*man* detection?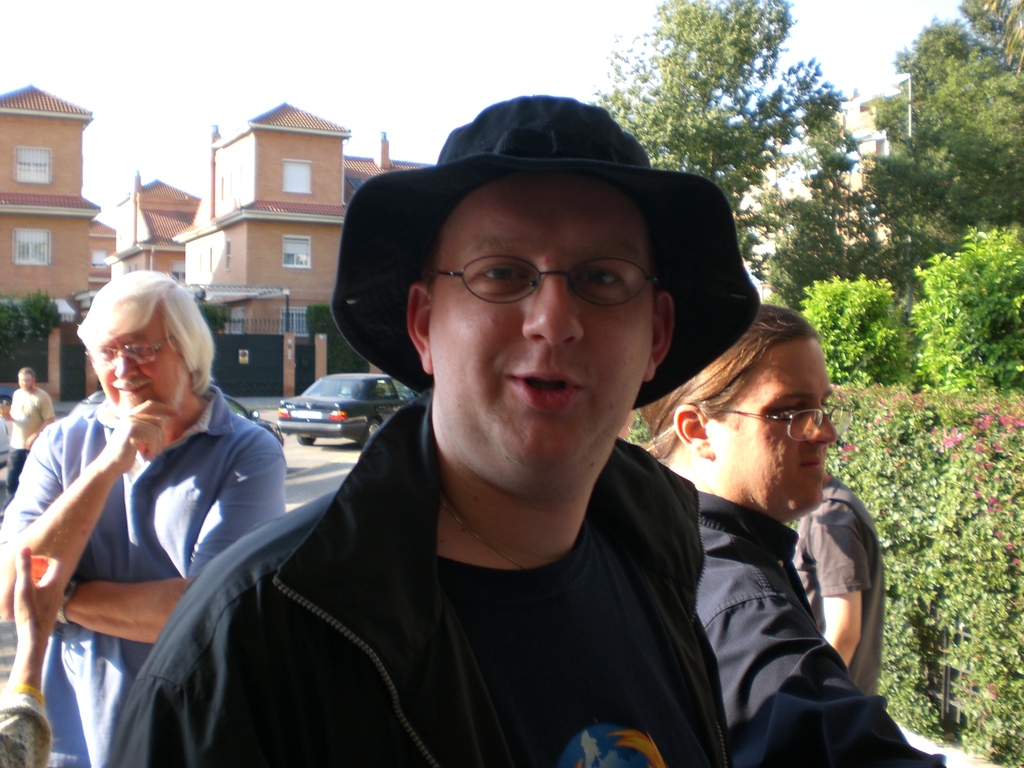
<bbox>0, 267, 284, 767</bbox>
